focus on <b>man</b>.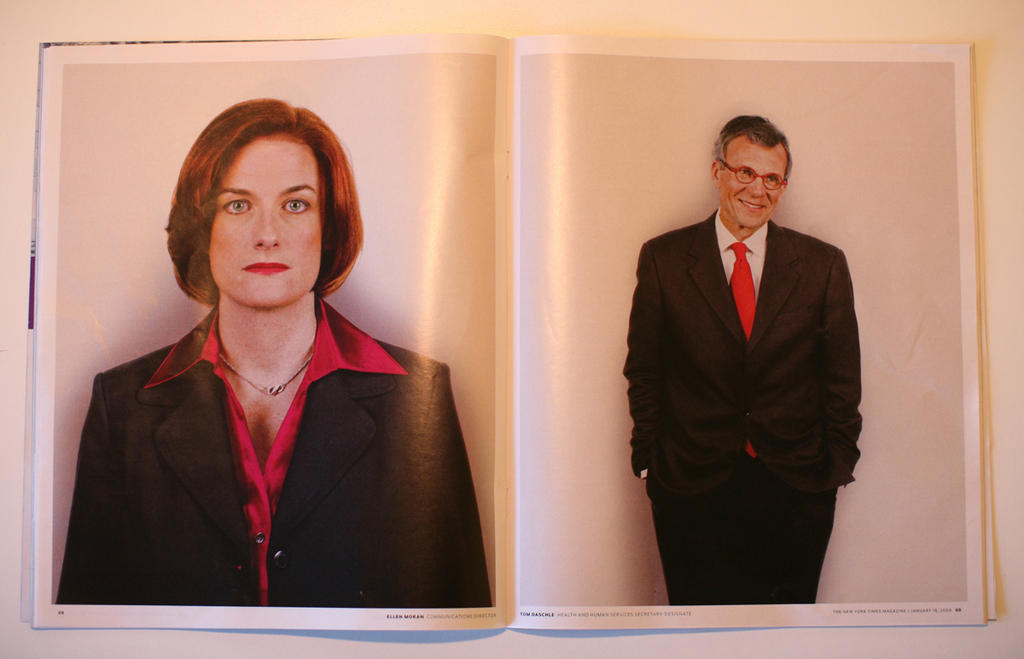
Focused at 615, 116, 894, 639.
